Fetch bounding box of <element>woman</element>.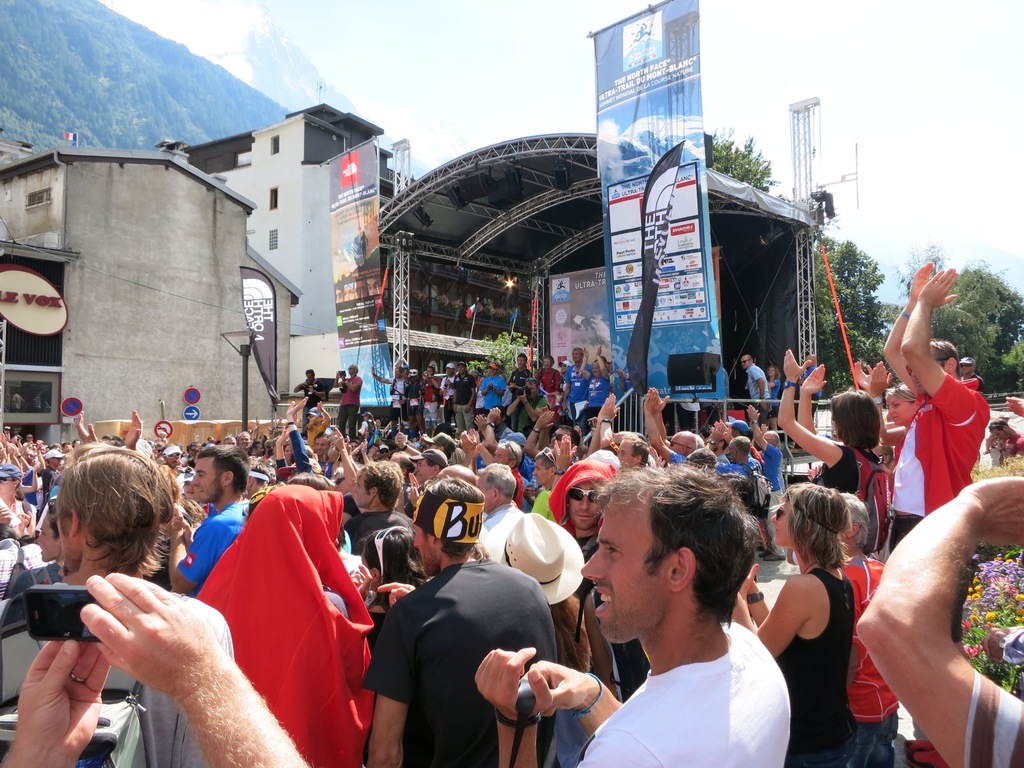
Bbox: [179, 469, 210, 509].
